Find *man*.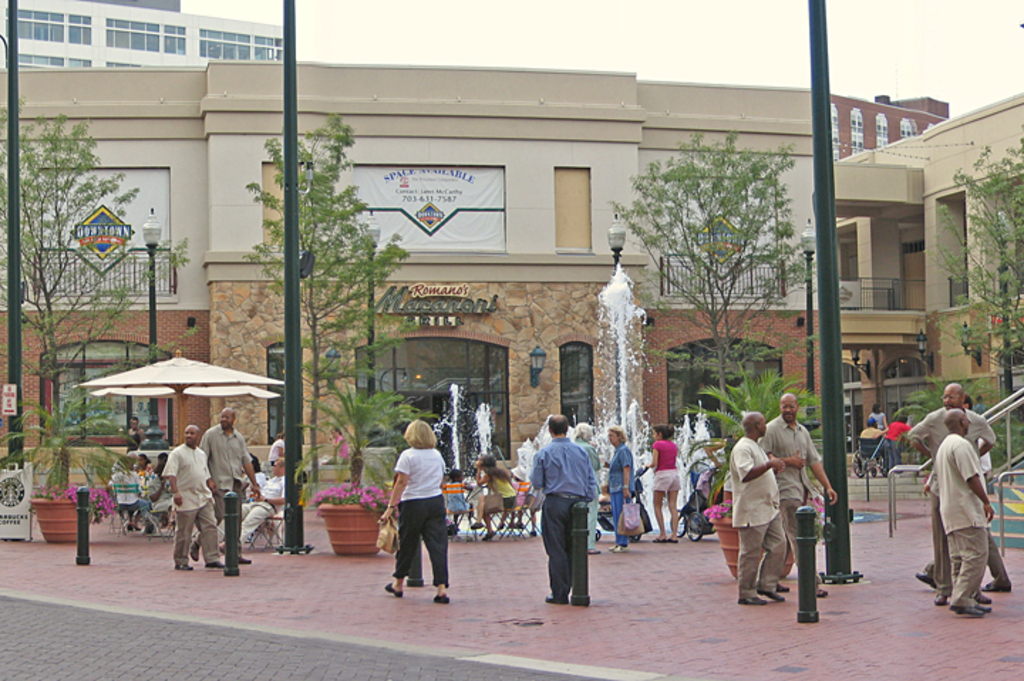
<bbox>916, 395, 1013, 594</bbox>.
